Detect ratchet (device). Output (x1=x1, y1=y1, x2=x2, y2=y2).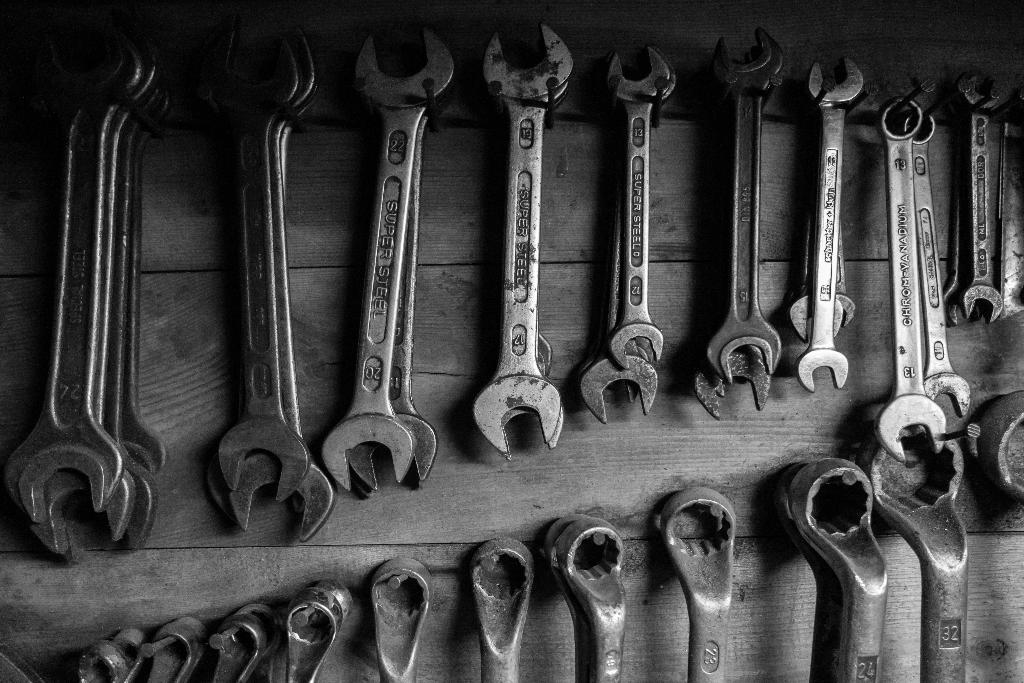
(x1=942, y1=66, x2=995, y2=334).
